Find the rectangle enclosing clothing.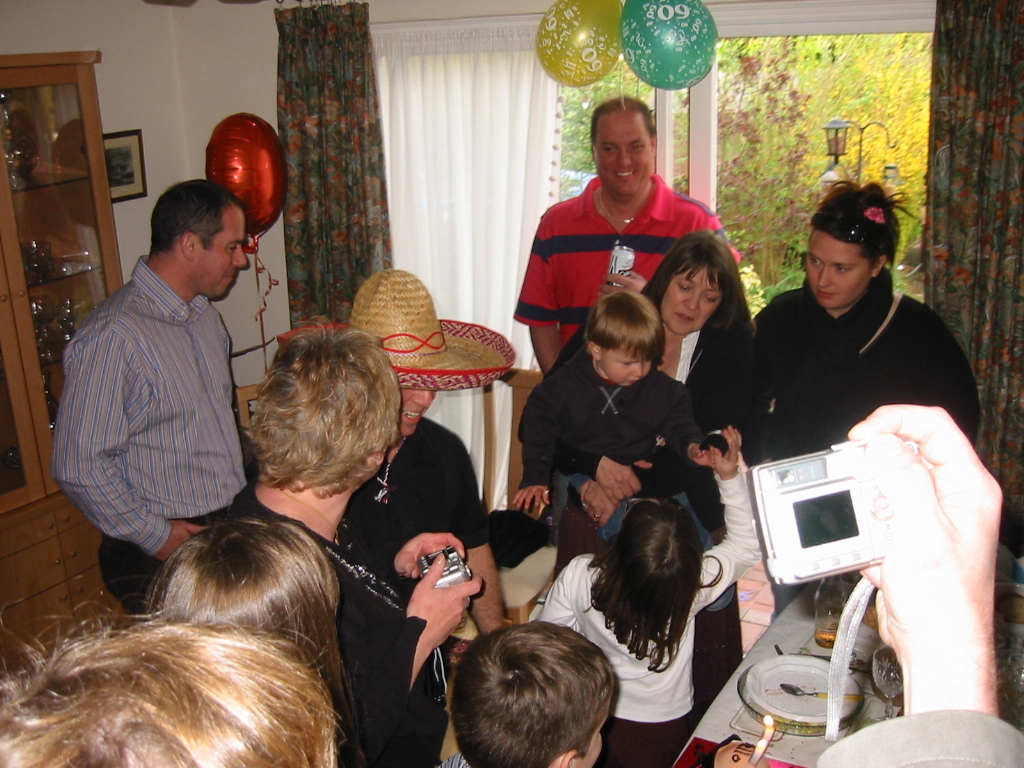
(x1=333, y1=408, x2=535, y2=610).
